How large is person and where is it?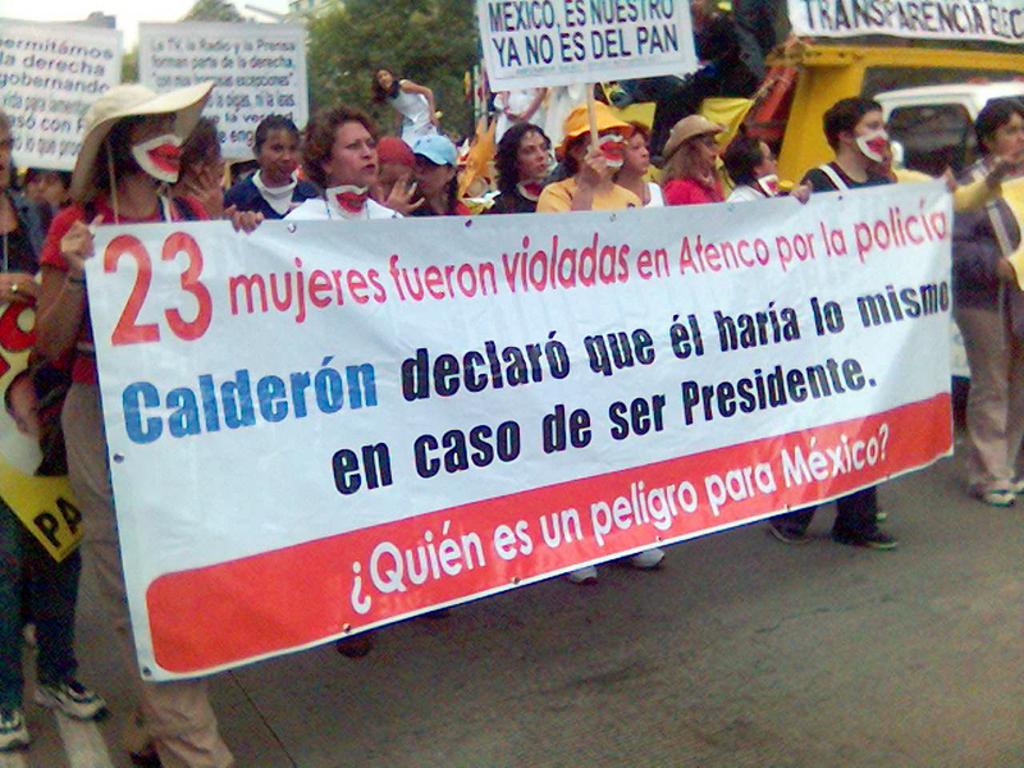
Bounding box: (left=0, top=111, right=118, bottom=756).
